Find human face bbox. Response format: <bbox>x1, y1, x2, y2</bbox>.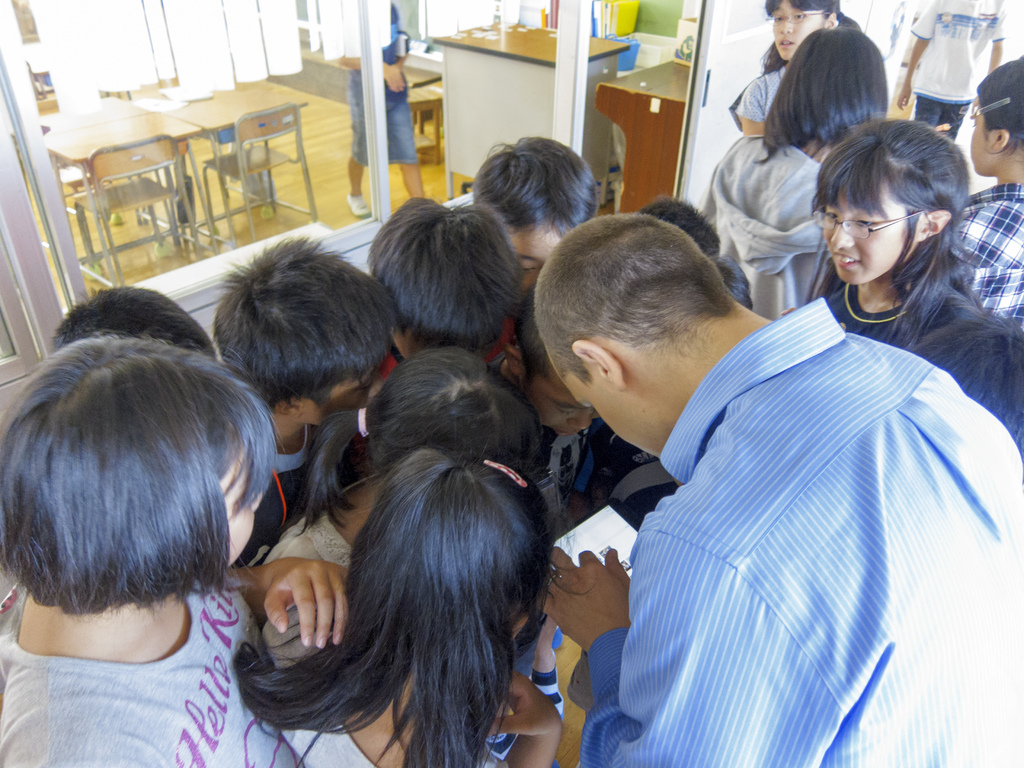
<bbox>809, 192, 924, 286</bbox>.
